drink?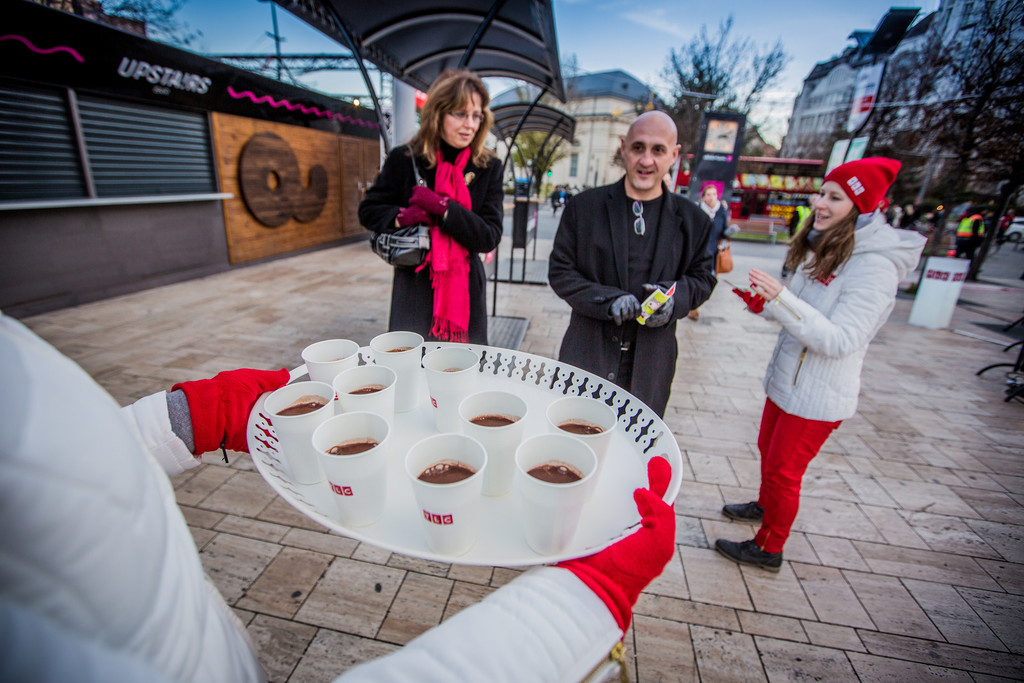
x1=561 y1=420 x2=600 y2=436
